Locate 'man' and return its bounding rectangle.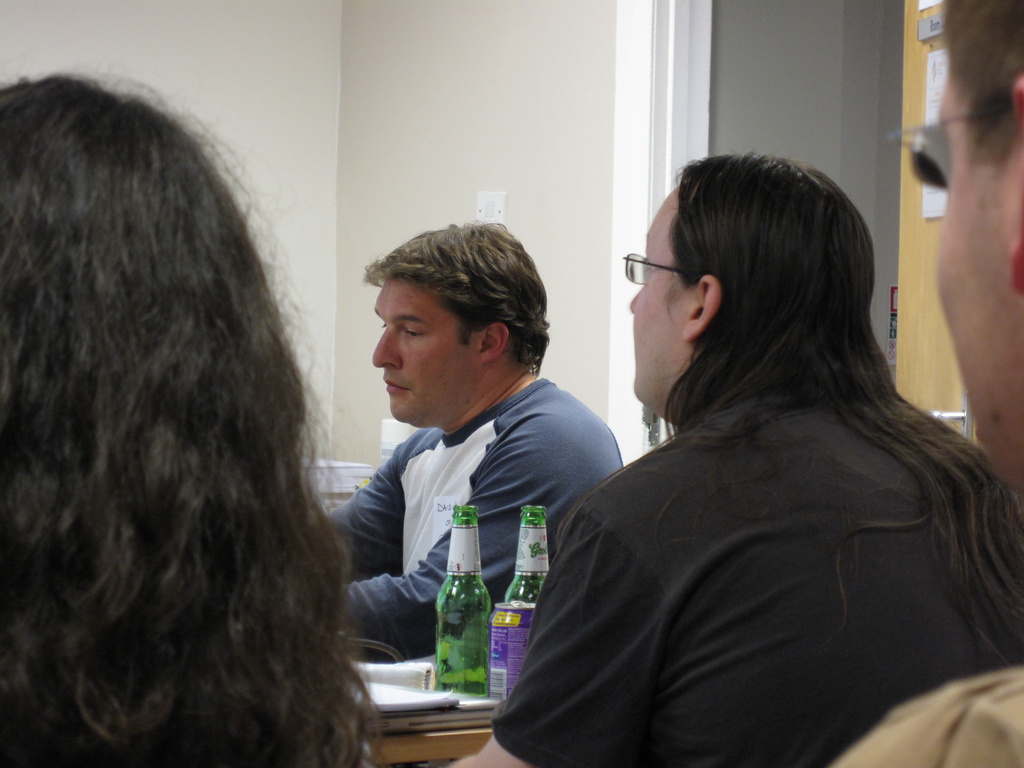
box(307, 235, 622, 699).
